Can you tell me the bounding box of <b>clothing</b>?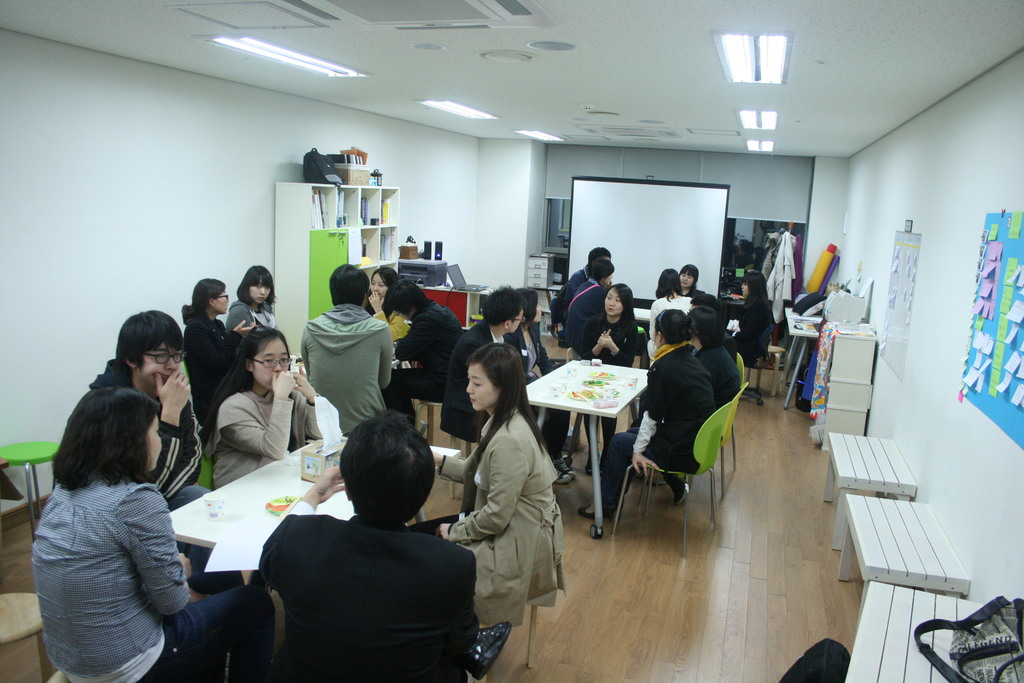
pyautogui.locateOnScreen(300, 302, 399, 433).
